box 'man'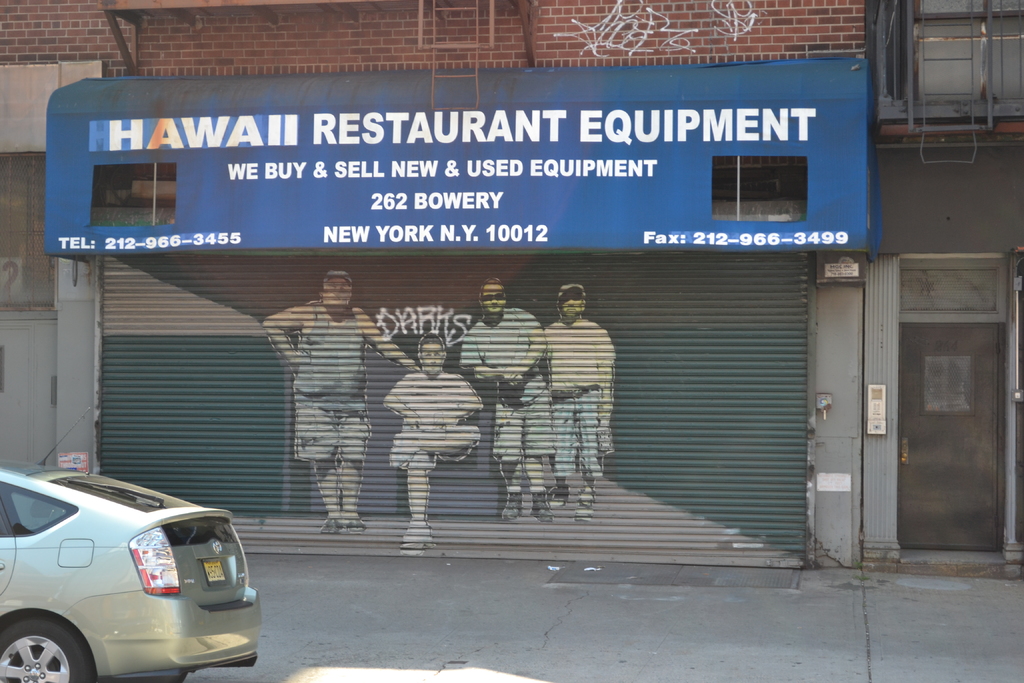
[x1=378, y1=323, x2=488, y2=544]
